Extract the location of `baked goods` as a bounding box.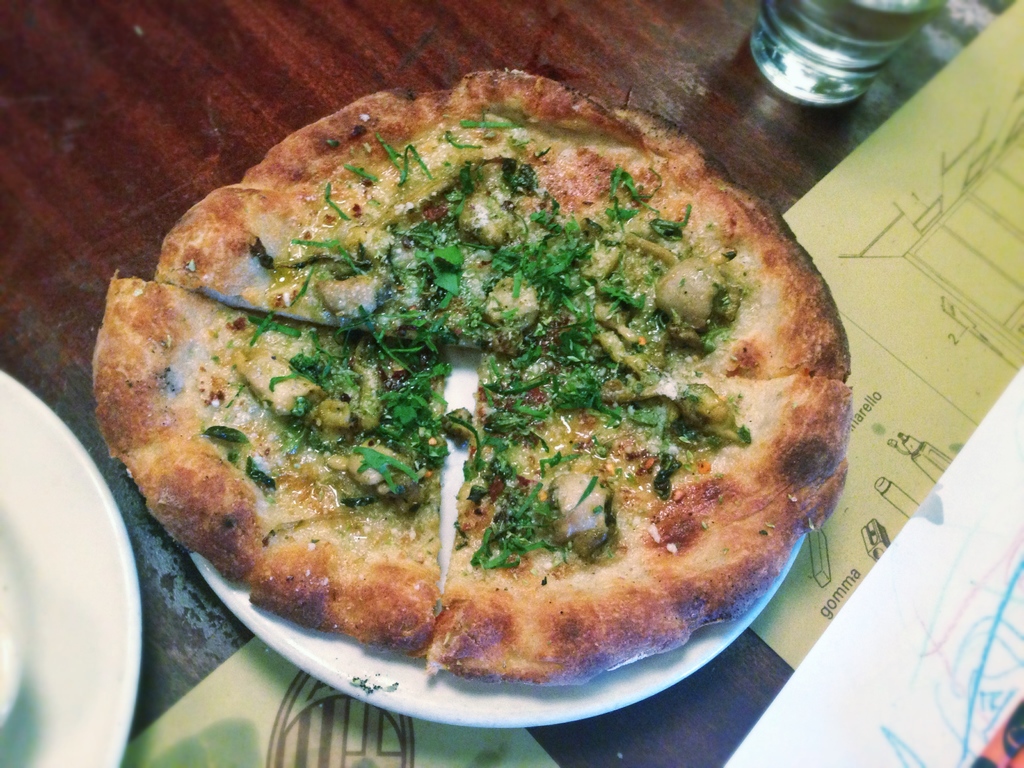
[left=154, top=63, right=849, bottom=380].
